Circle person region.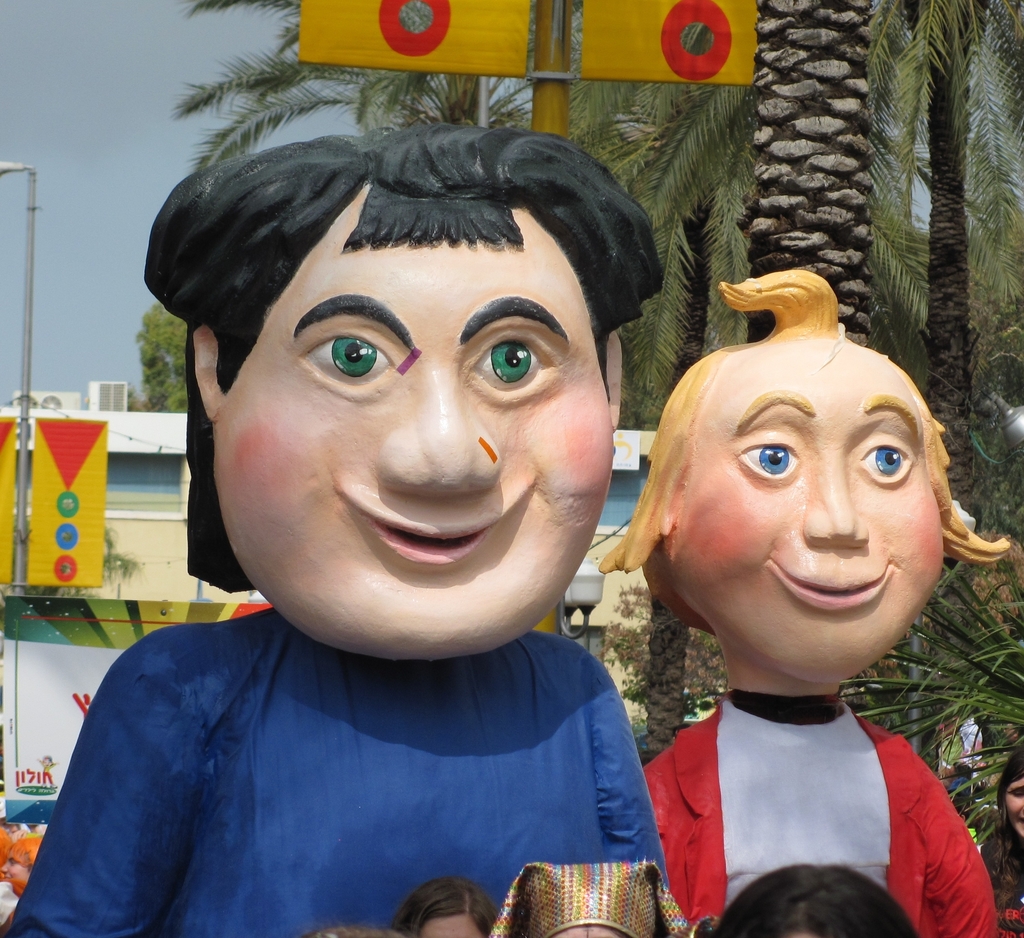
Region: <box>392,871,497,937</box>.
